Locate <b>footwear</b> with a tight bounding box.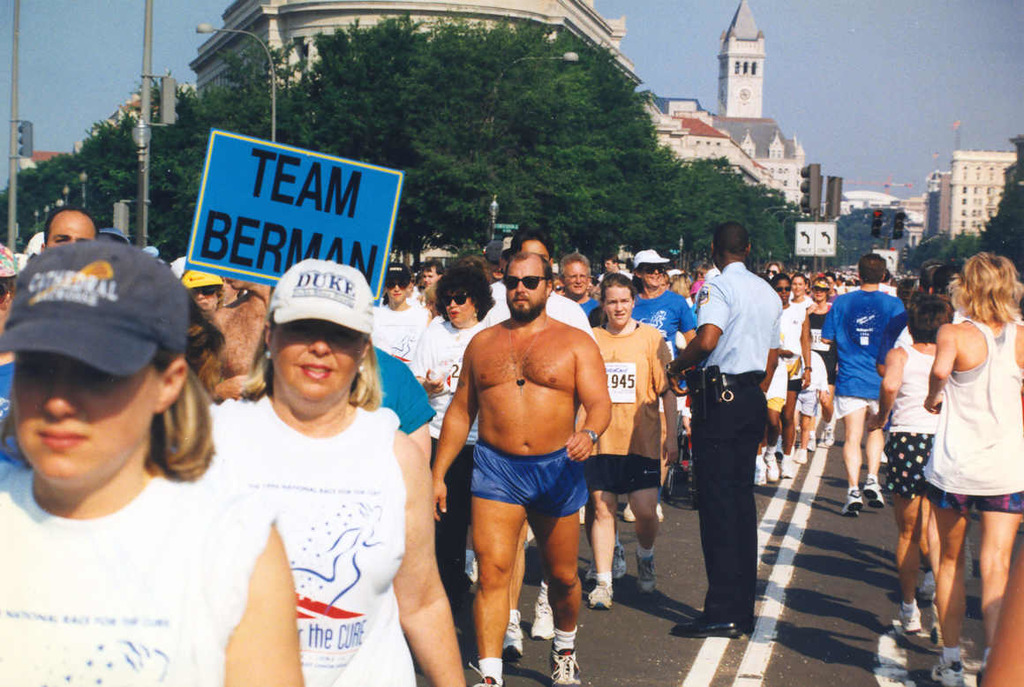
box(800, 427, 814, 453).
